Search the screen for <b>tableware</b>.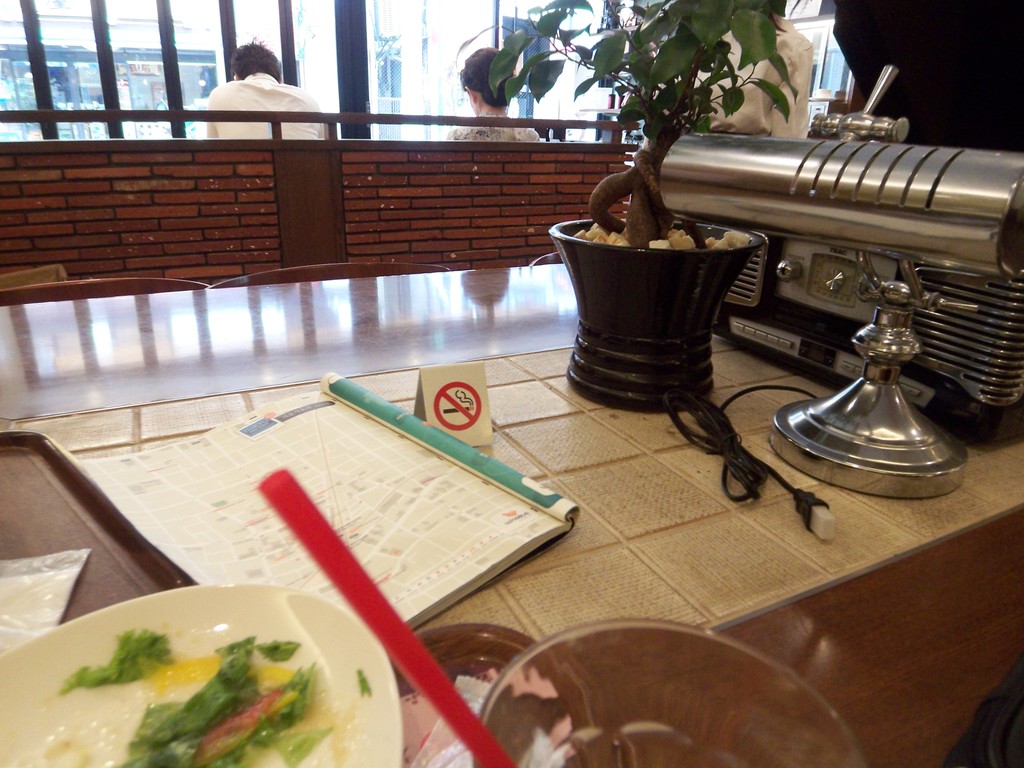
Found at {"left": 0, "top": 586, "right": 414, "bottom": 767}.
